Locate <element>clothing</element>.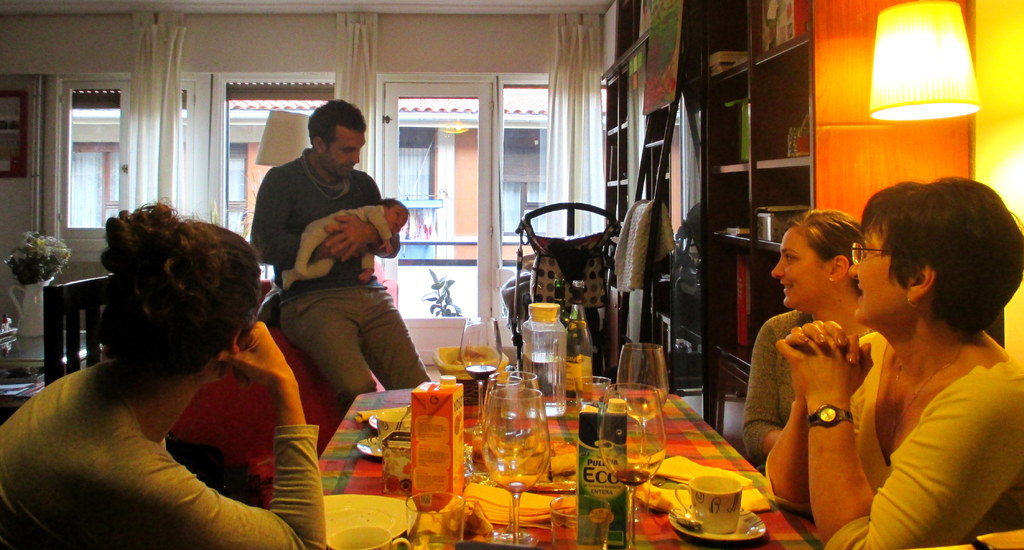
Bounding box: x1=742, y1=311, x2=809, y2=460.
